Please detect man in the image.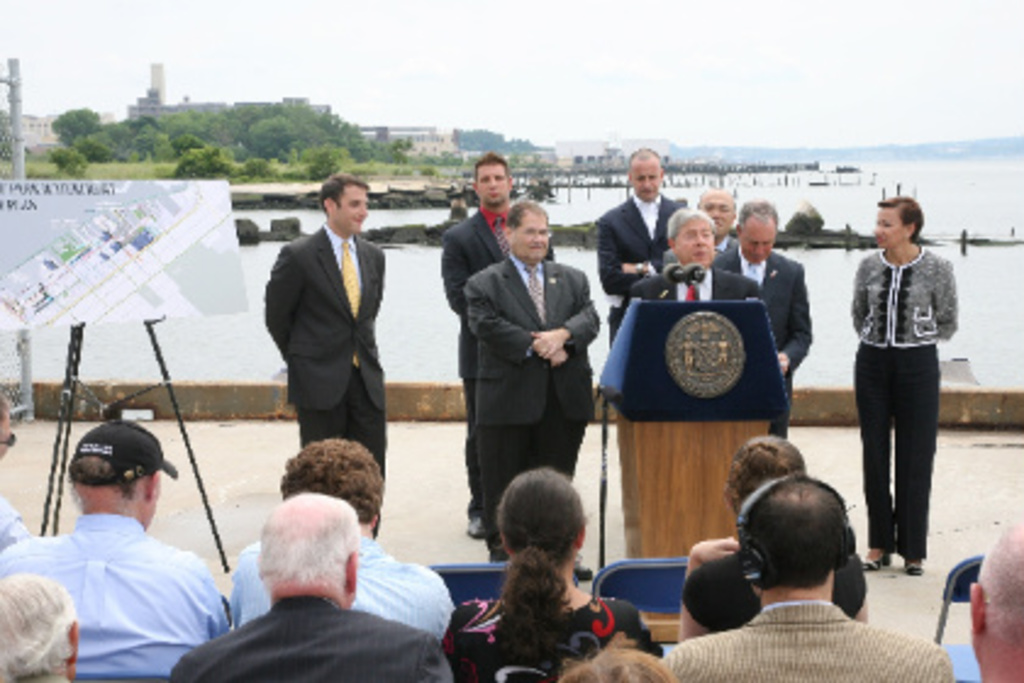
x1=0, y1=415, x2=227, y2=681.
